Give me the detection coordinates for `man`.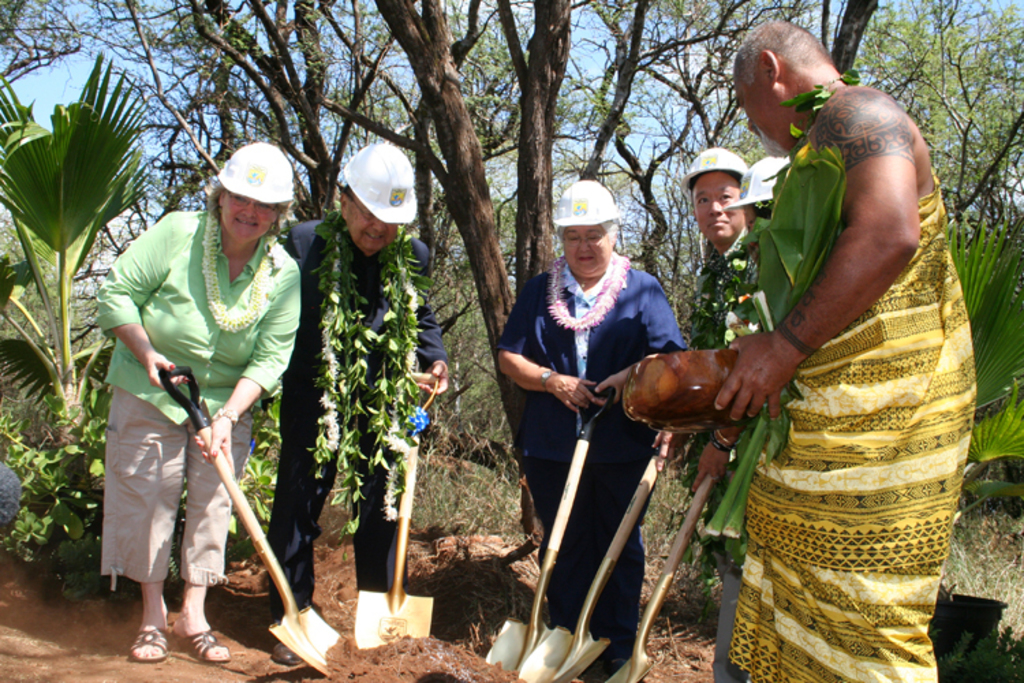
(277, 142, 449, 667).
